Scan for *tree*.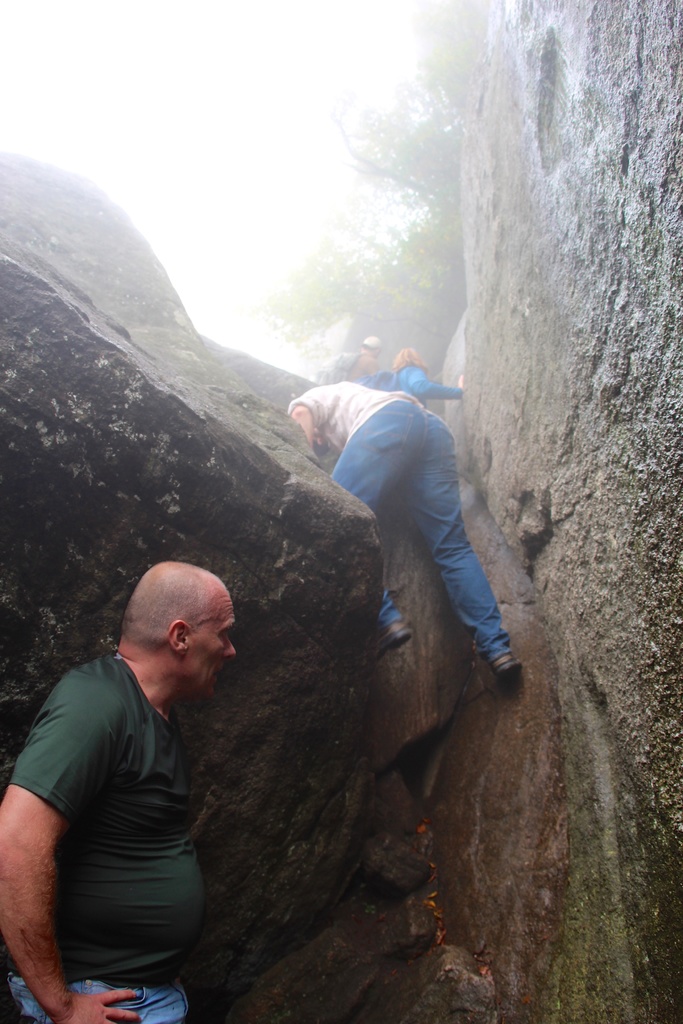
Scan result: l=249, t=230, r=454, b=348.
